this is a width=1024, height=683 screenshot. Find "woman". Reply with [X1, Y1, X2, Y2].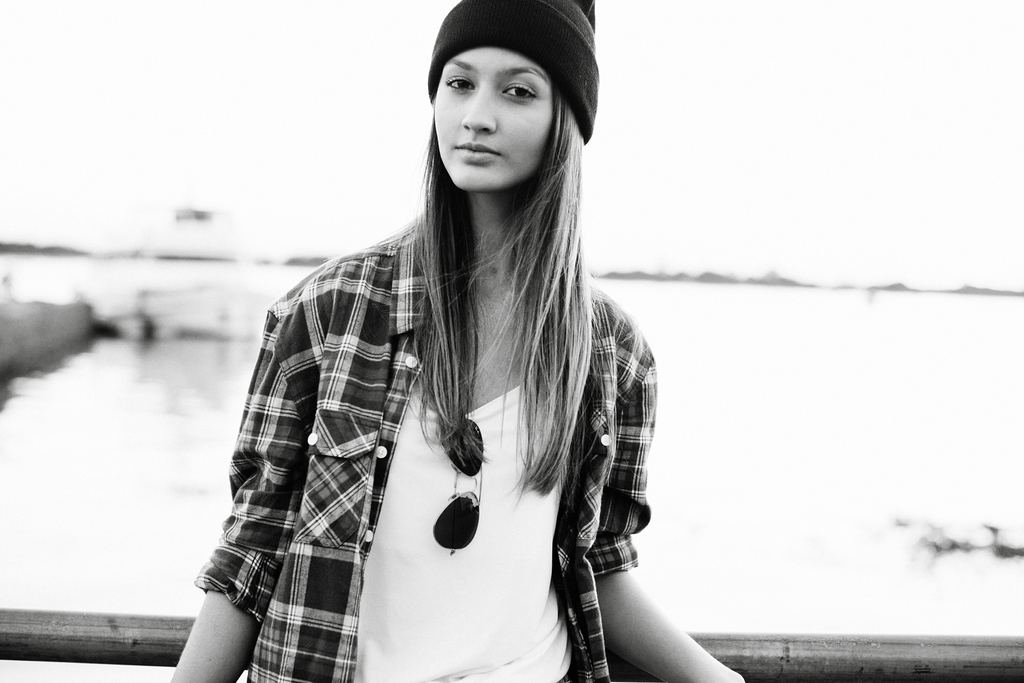
[151, 19, 686, 682].
